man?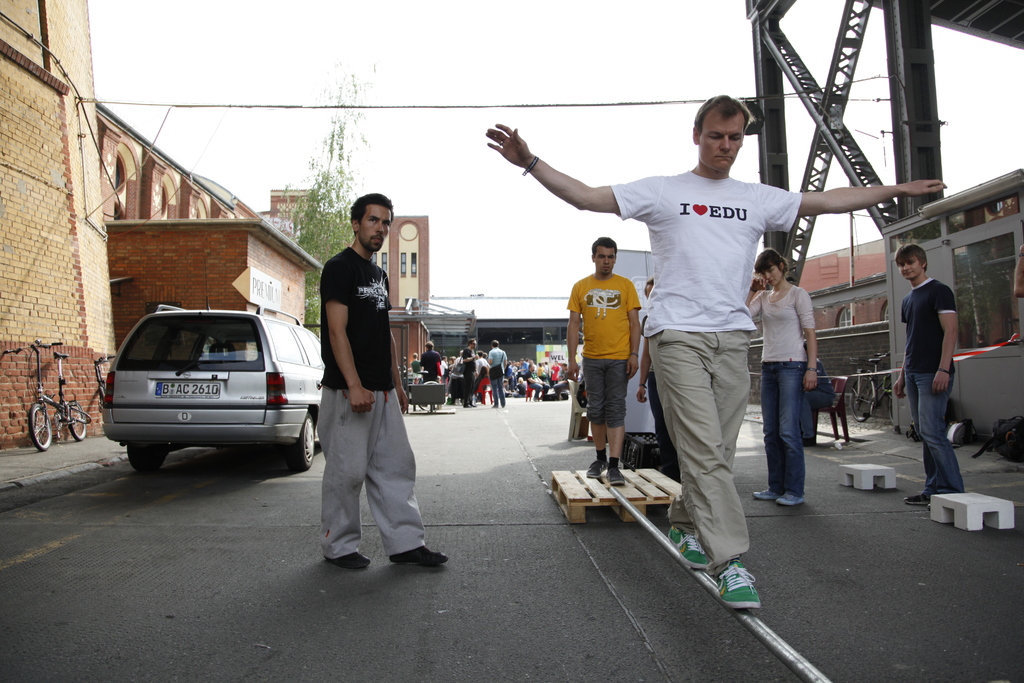
box(484, 340, 509, 409)
